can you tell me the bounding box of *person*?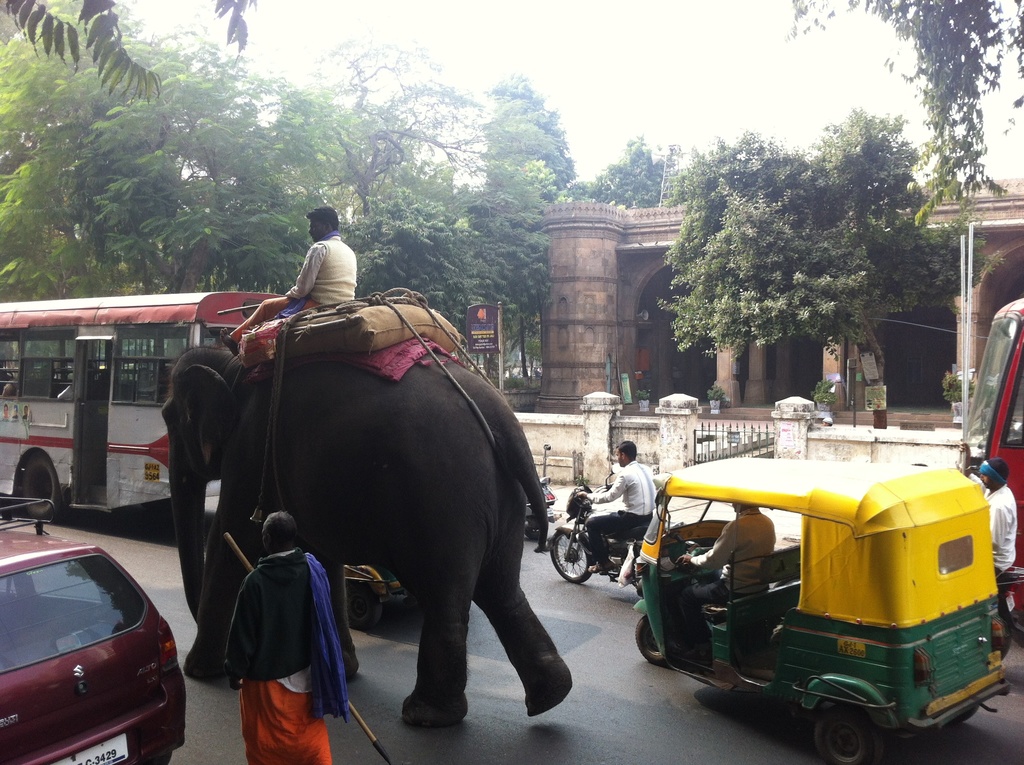
x1=223 y1=514 x2=328 y2=764.
